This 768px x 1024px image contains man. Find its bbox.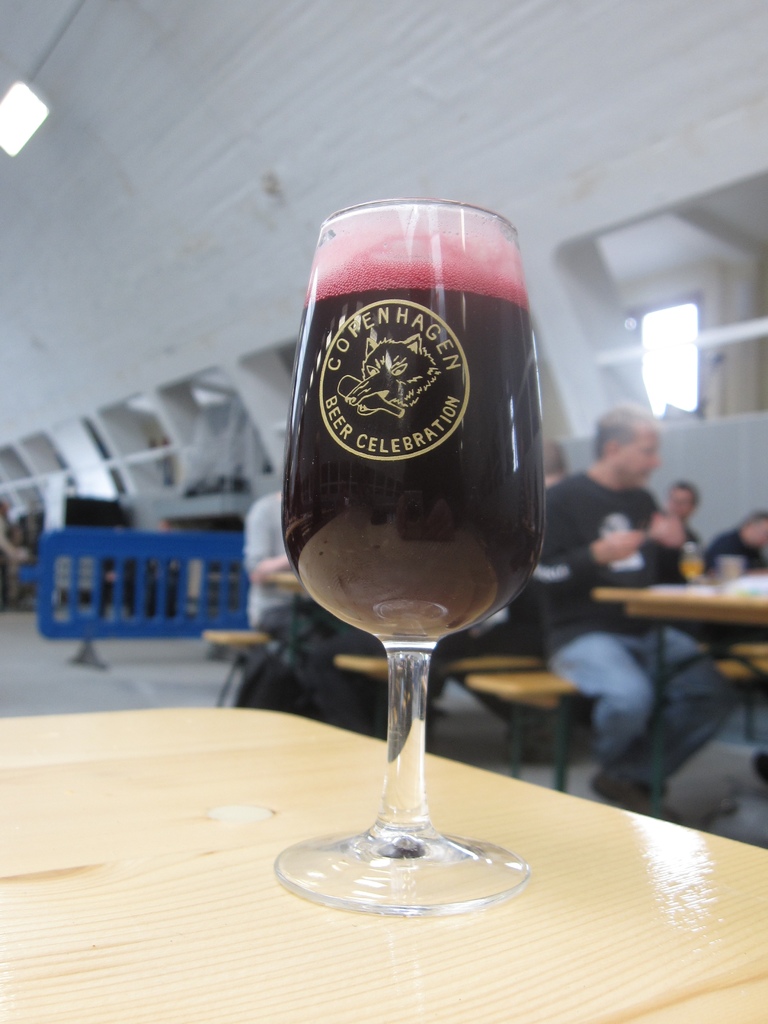
Rect(532, 400, 735, 821).
